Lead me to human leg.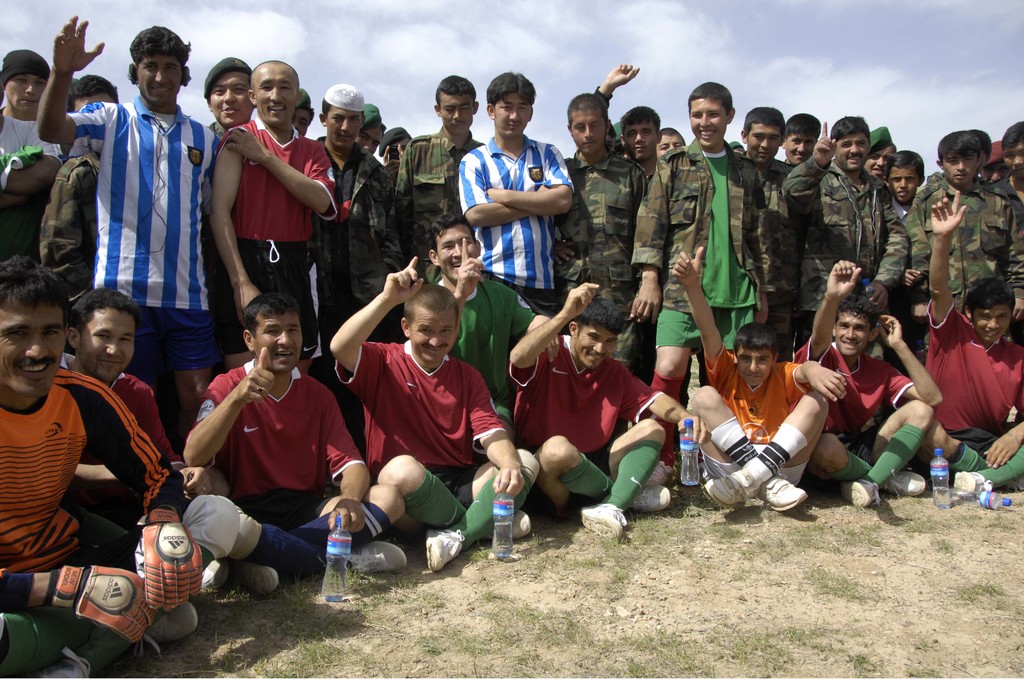
Lead to x1=262 y1=229 x2=319 y2=360.
